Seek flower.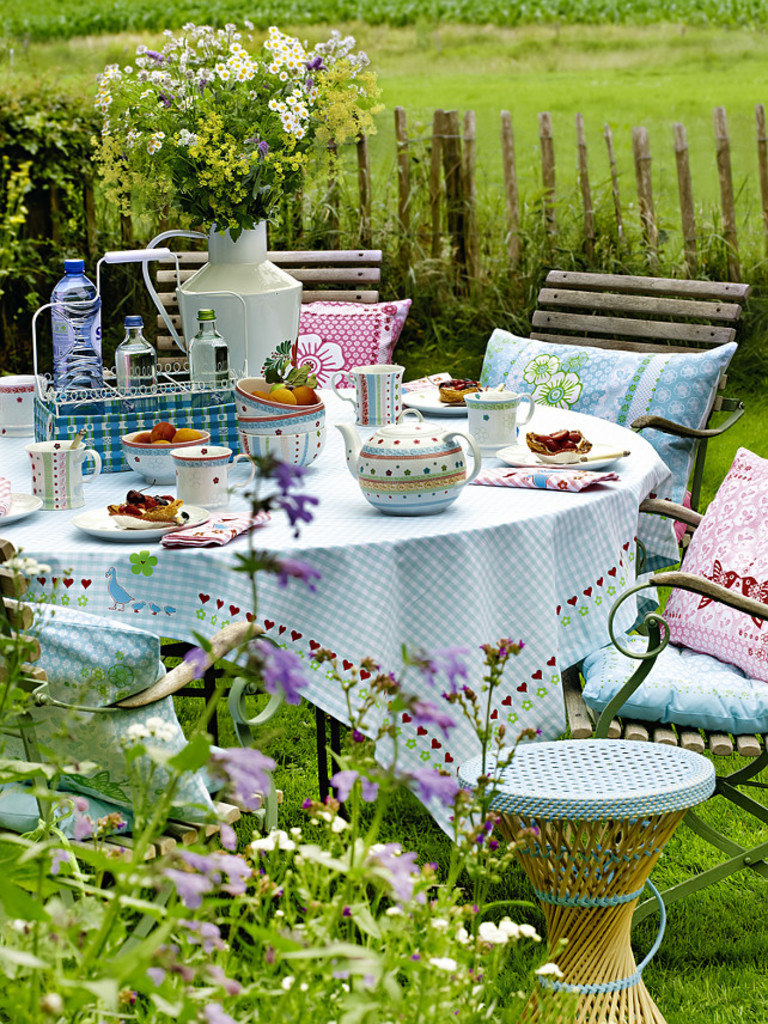
[269, 461, 313, 489].
